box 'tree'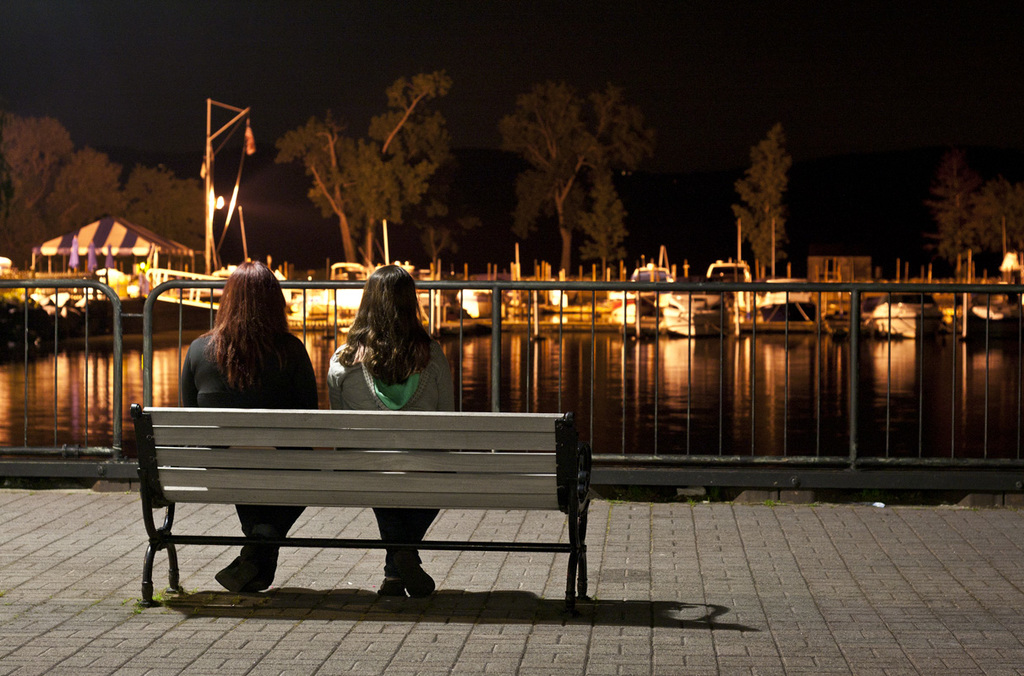
(724,108,814,268)
